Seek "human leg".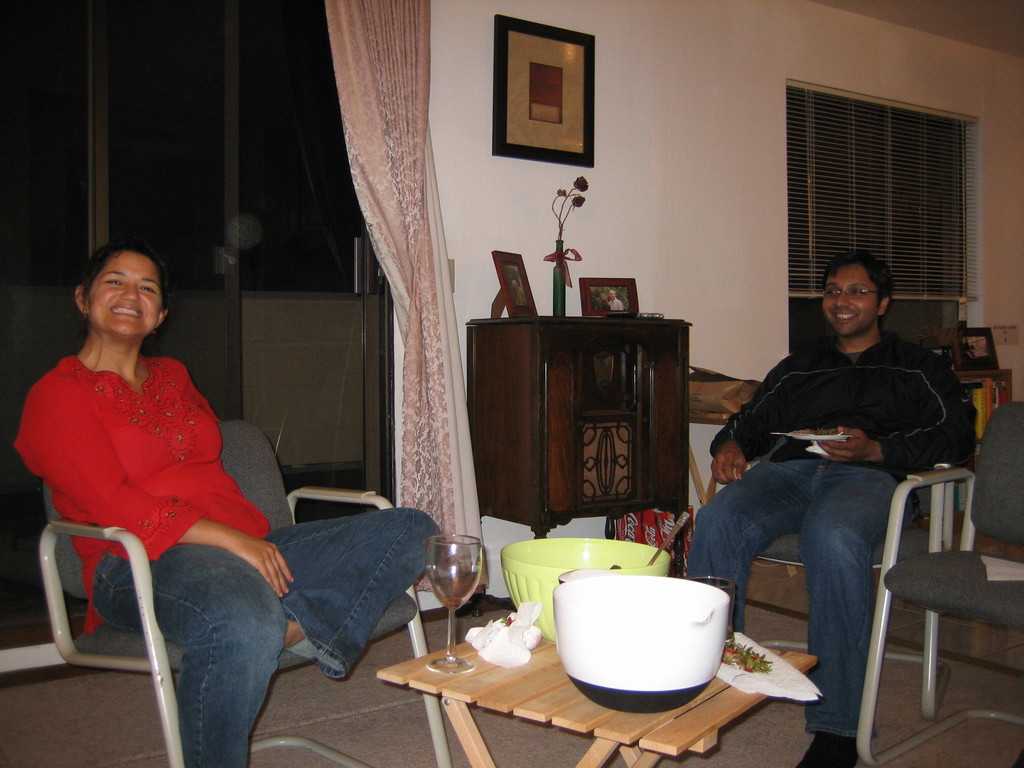
bbox(794, 463, 918, 767).
